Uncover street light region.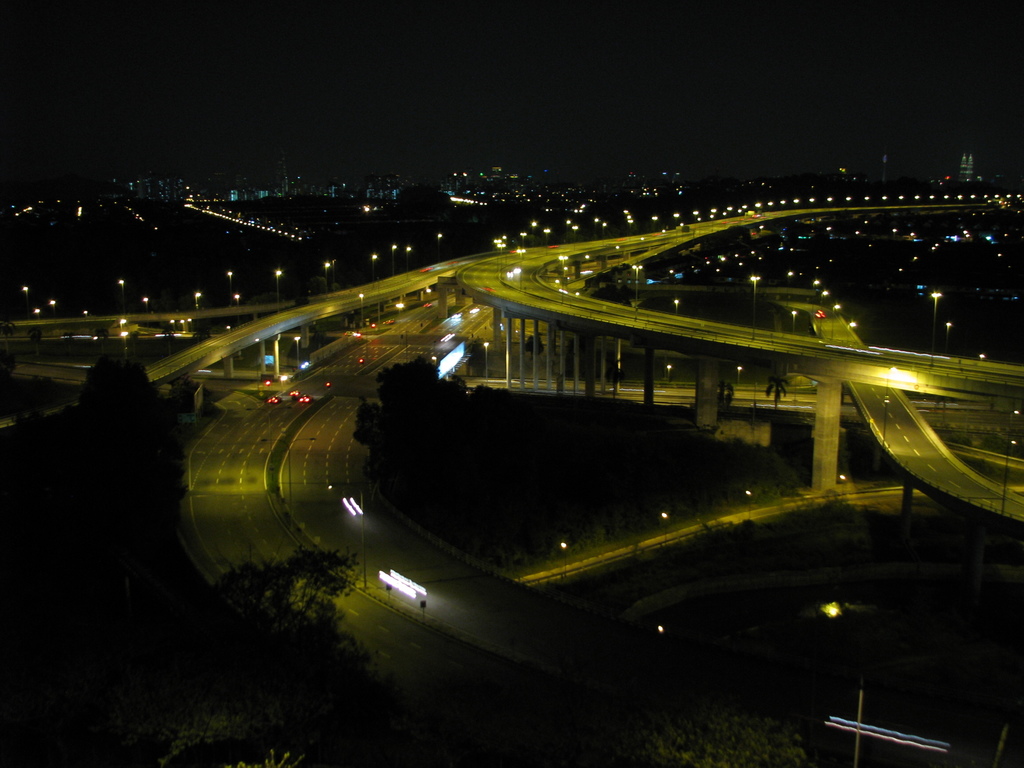
Uncovered: 694:212:700:224.
